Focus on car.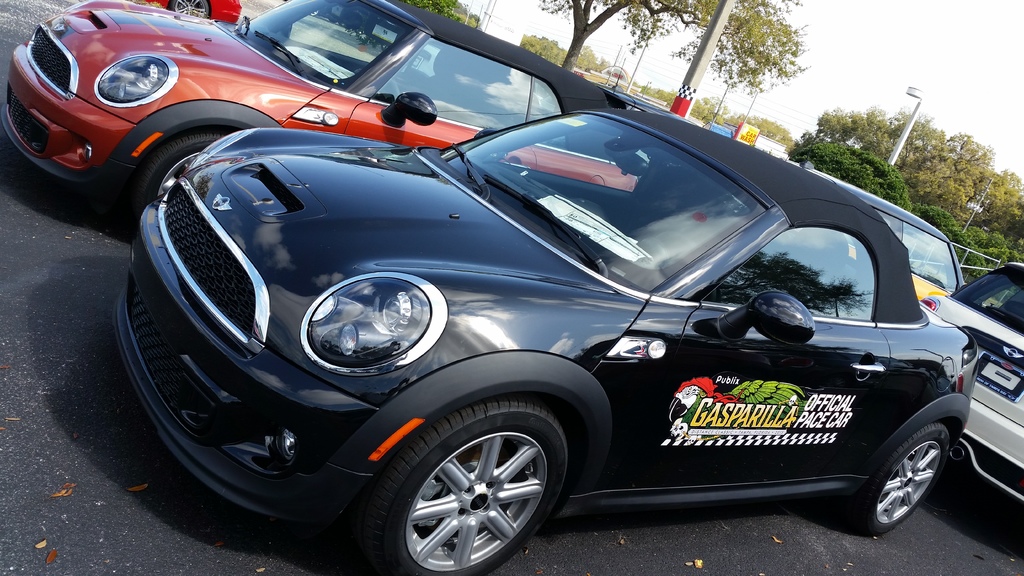
Focused at <region>816, 167, 965, 298</region>.
